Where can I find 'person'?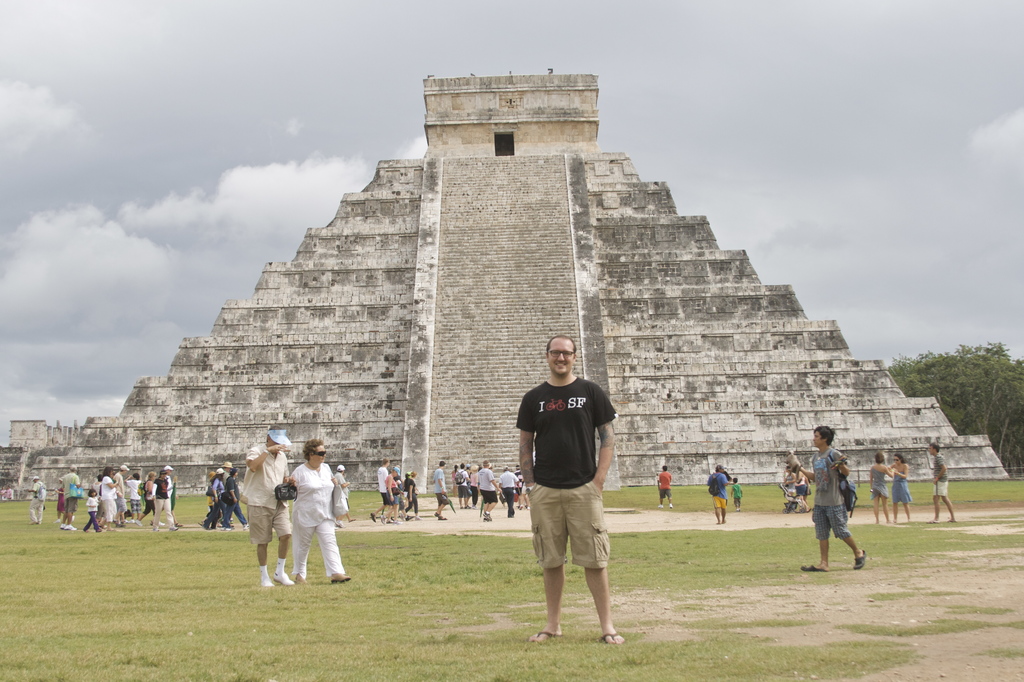
You can find it at 927:445:953:524.
